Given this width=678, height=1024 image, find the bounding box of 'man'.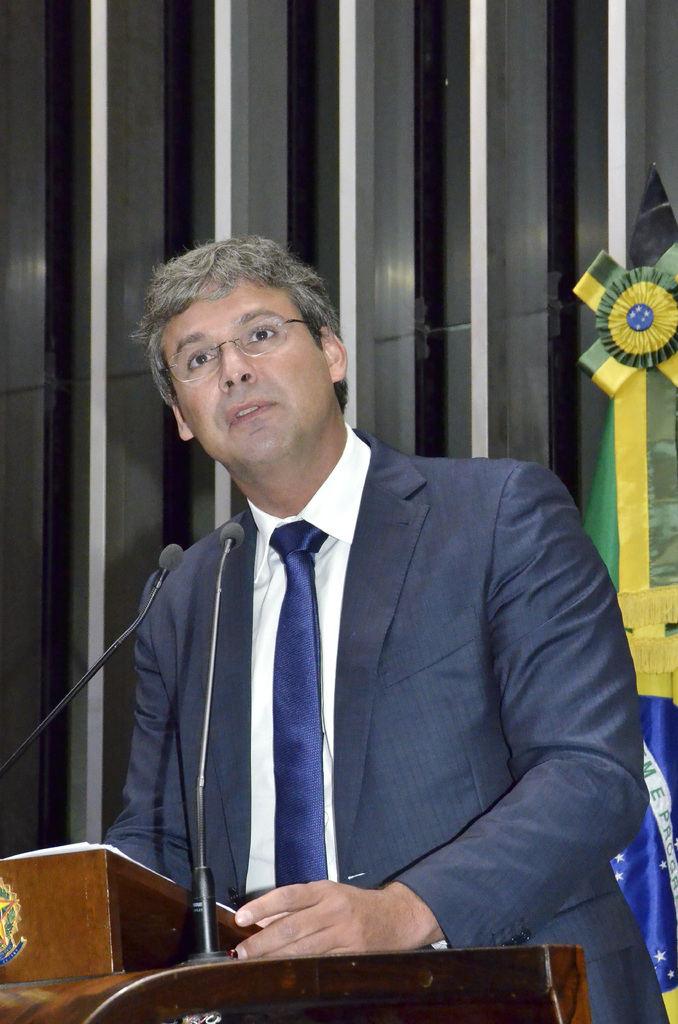
80/221/671/1020.
